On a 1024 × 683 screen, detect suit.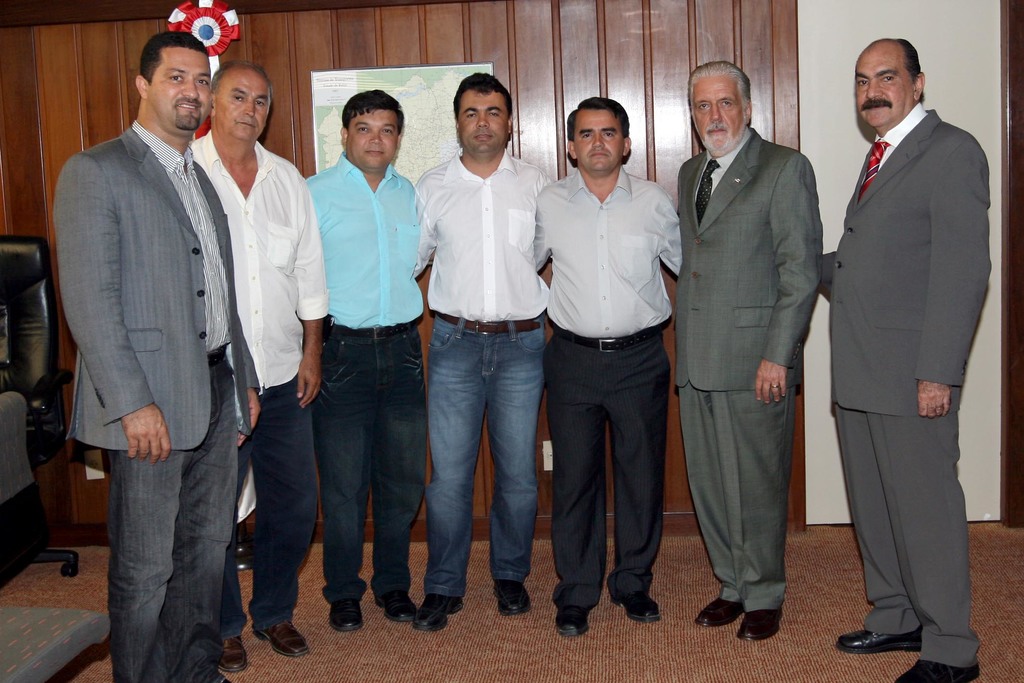
l=671, t=120, r=824, b=613.
